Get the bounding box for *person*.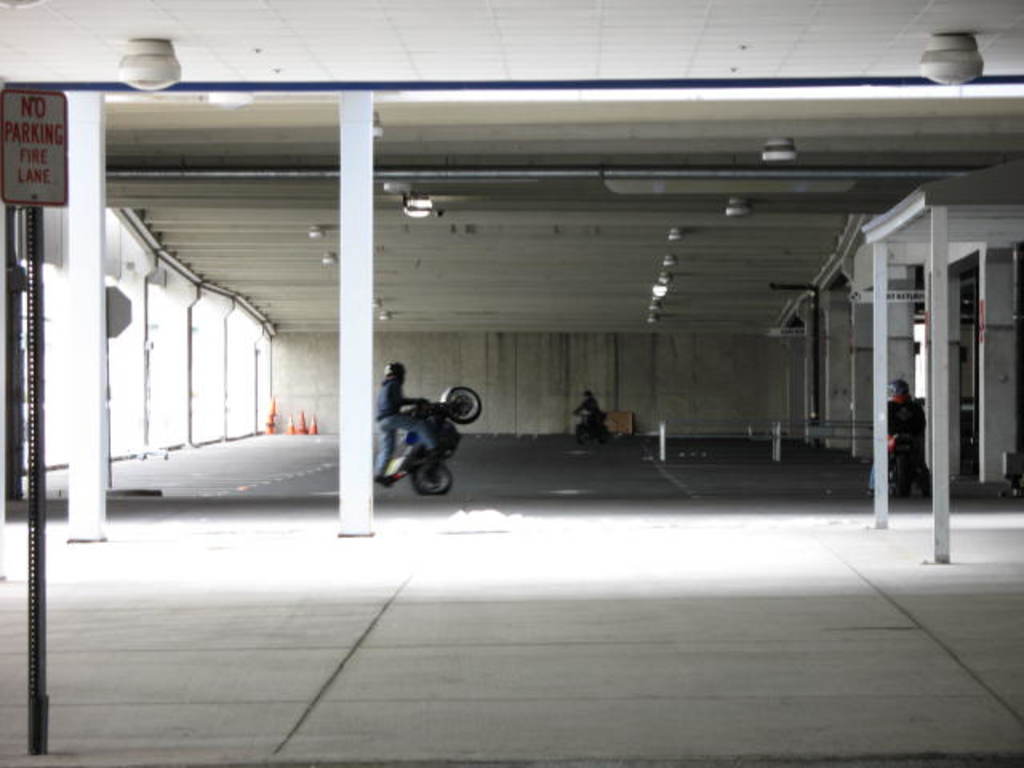
[left=373, top=360, right=445, bottom=482].
